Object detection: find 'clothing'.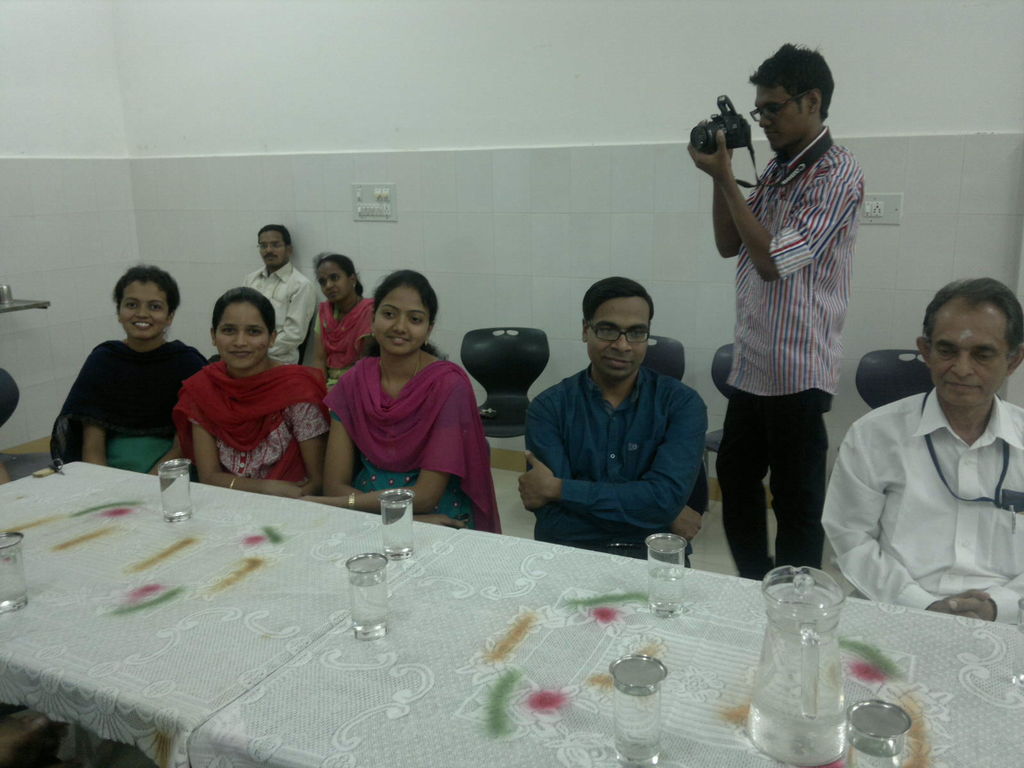
bbox=(166, 349, 327, 501).
